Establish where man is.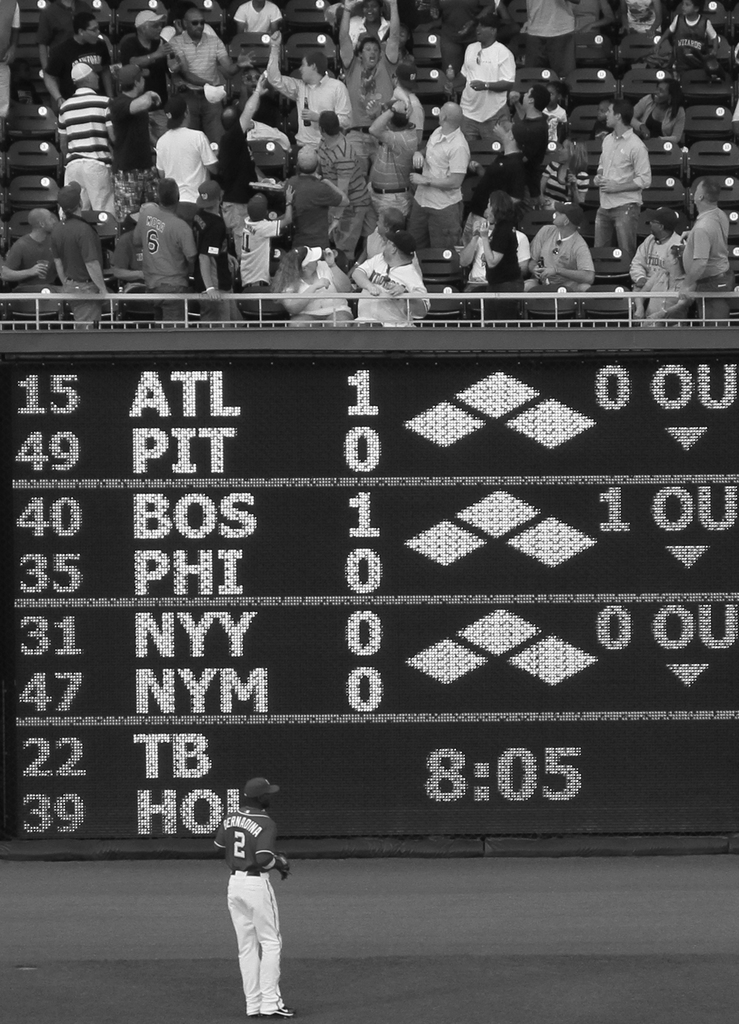
Established at 266/29/353/158.
